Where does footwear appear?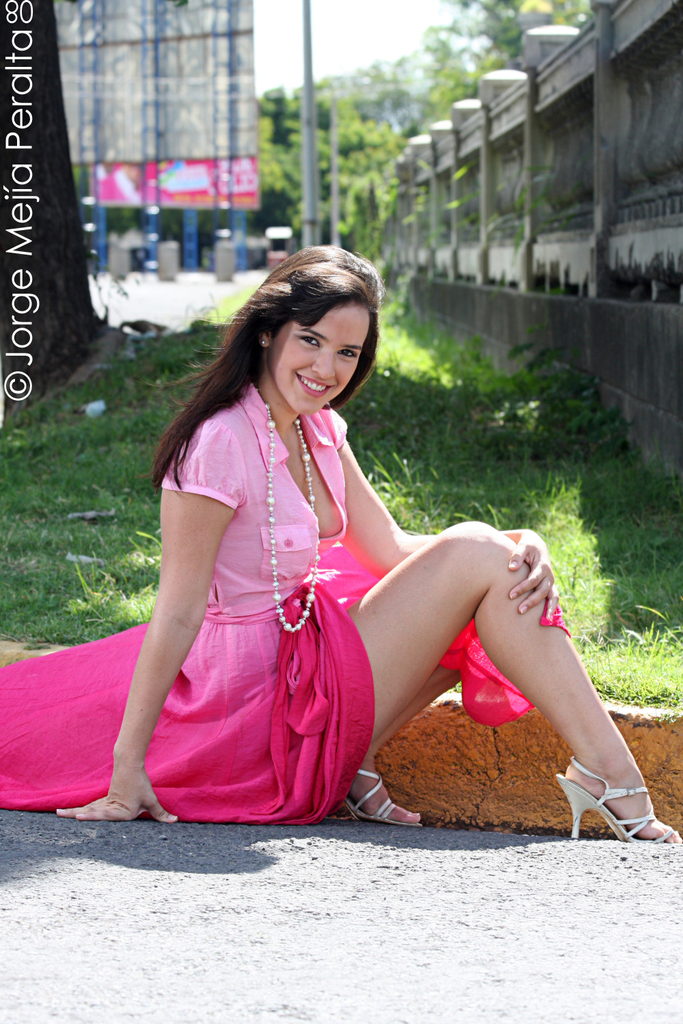
Appears at 345,769,422,836.
